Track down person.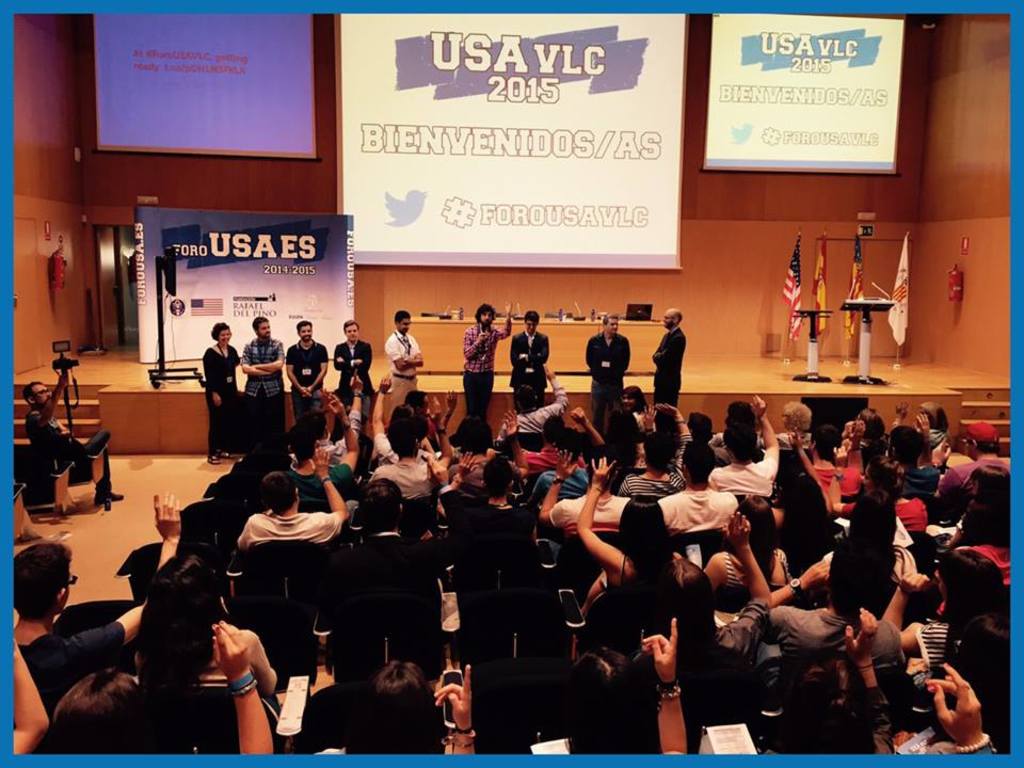
Tracked to (202, 322, 237, 465).
